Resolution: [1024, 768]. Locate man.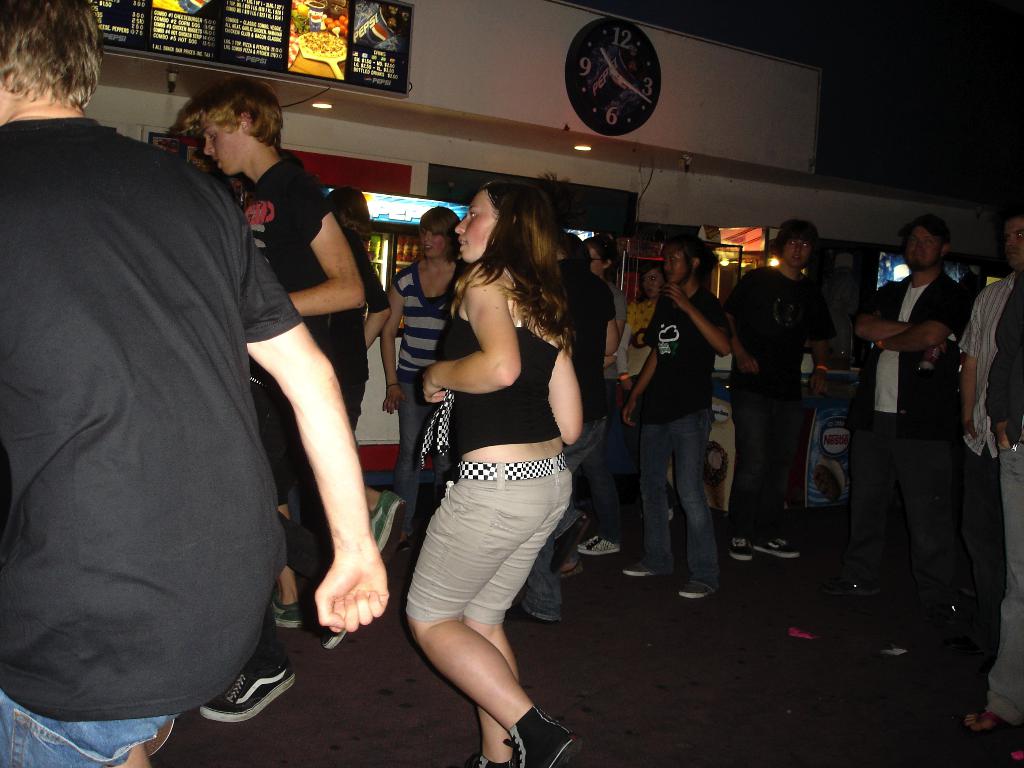
rect(319, 182, 371, 236).
